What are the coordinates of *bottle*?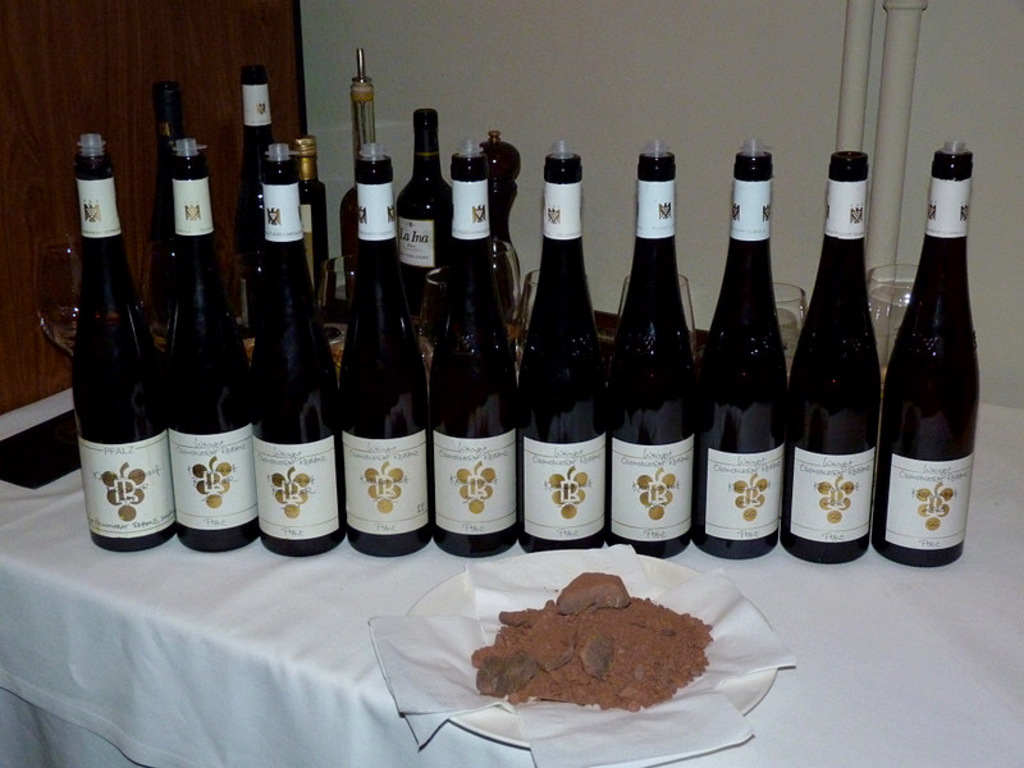
detection(387, 106, 449, 339).
